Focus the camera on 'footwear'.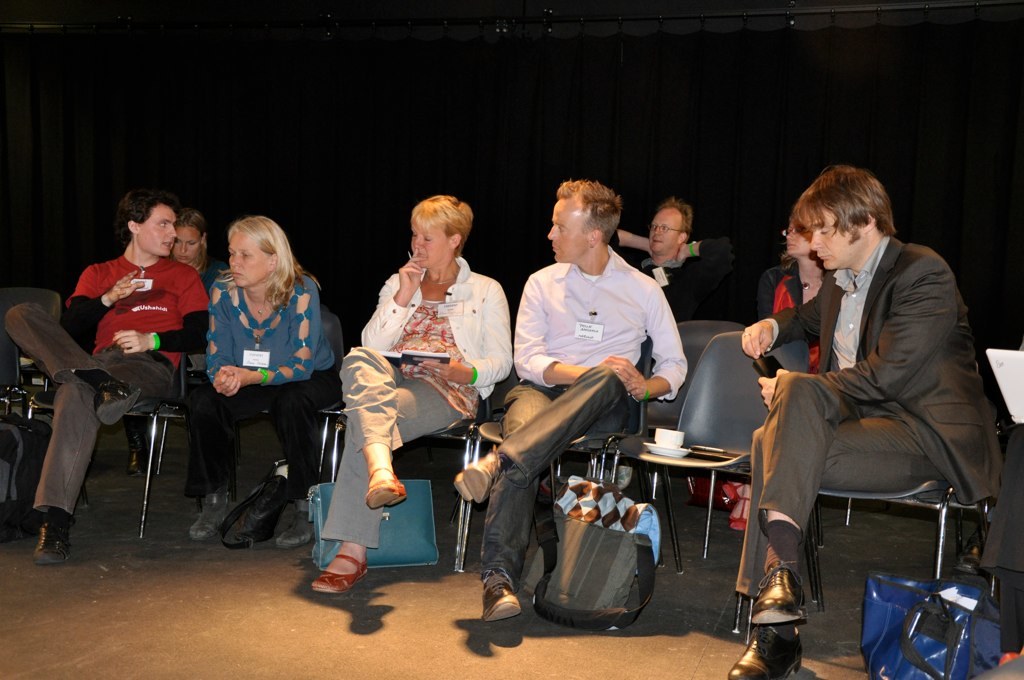
Focus region: bbox=(366, 469, 407, 508).
